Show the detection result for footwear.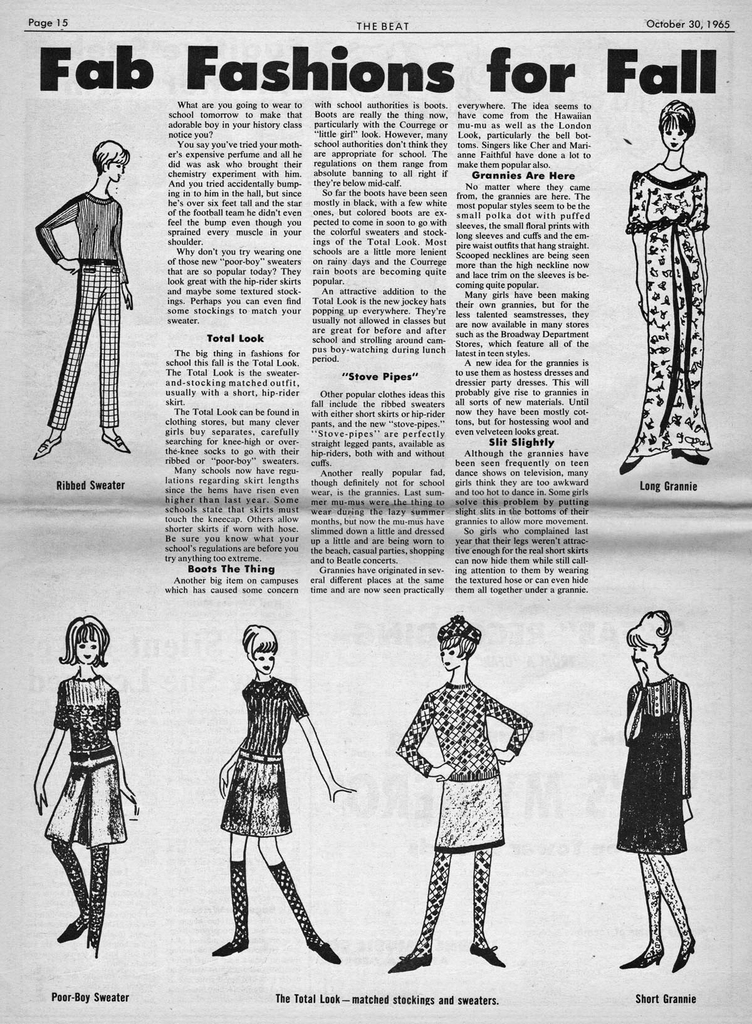
[212,936,250,956].
